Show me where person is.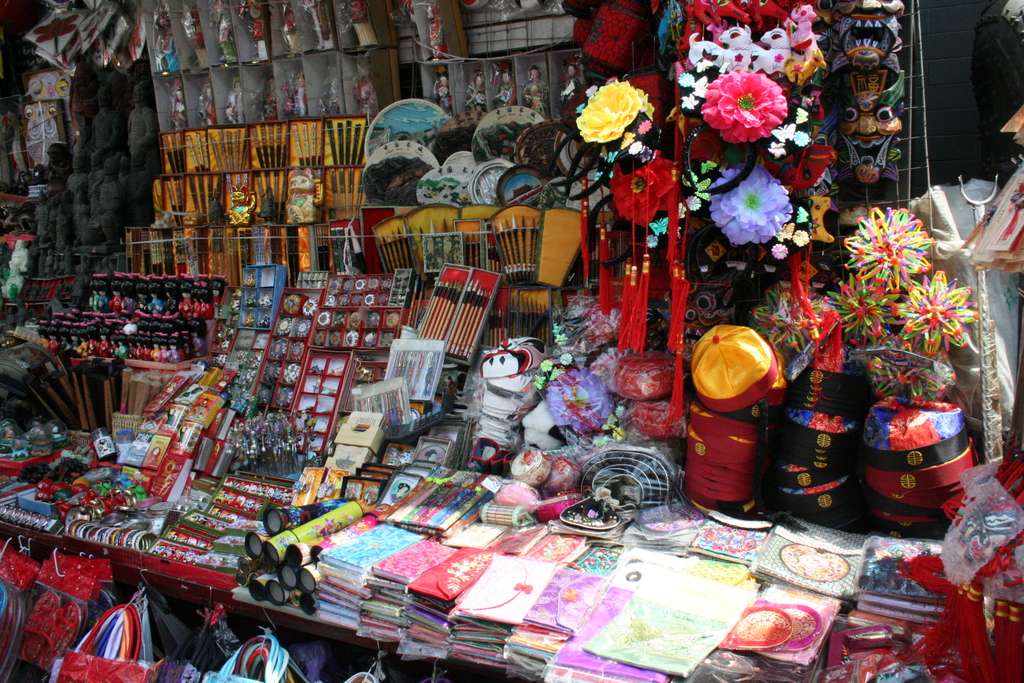
person is at [x1=355, y1=61, x2=373, y2=119].
